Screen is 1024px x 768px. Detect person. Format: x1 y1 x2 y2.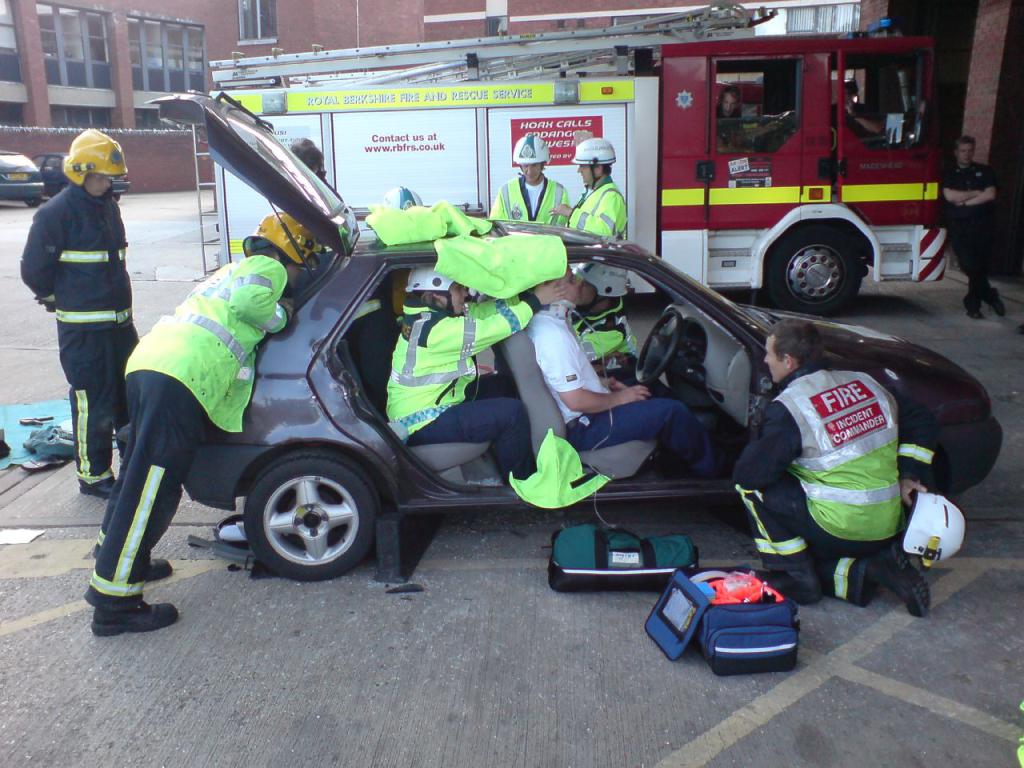
568 262 682 394.
